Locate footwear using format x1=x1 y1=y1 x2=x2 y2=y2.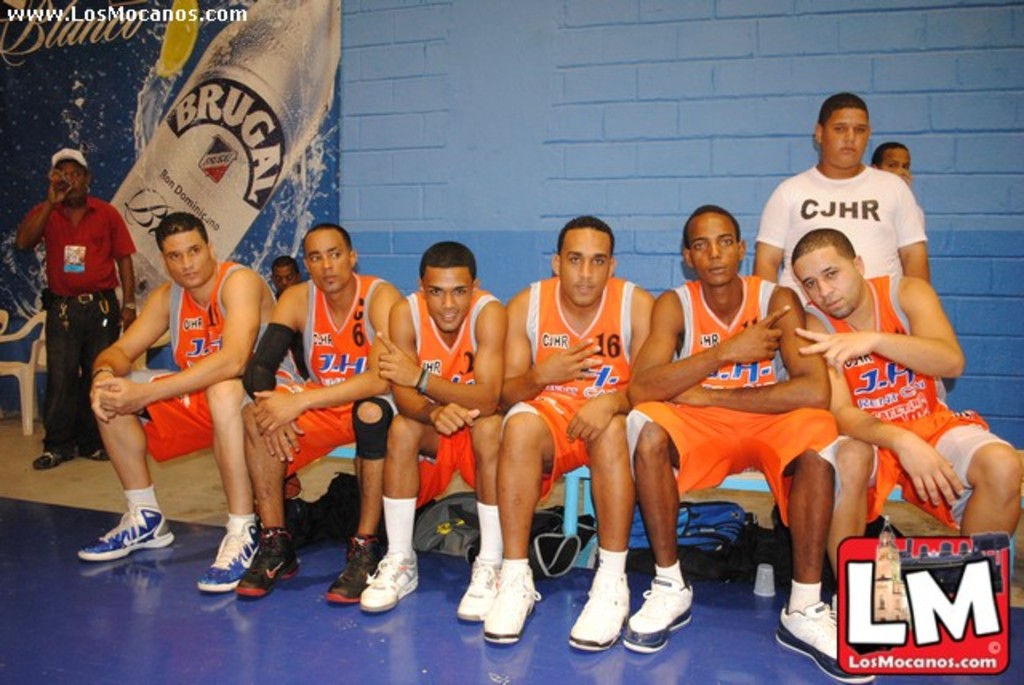
x1=234 y1=535 x2=299 y2=599.
